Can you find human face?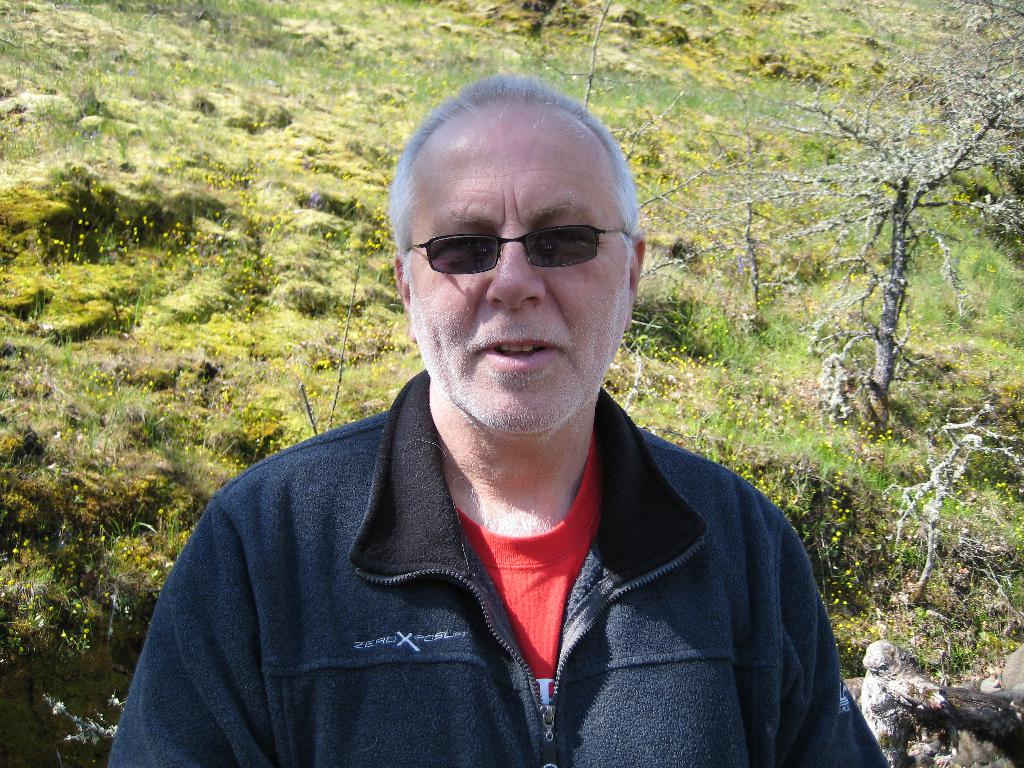
Yes, bounding box: left=405, top=119, right=632, bottom=435.
